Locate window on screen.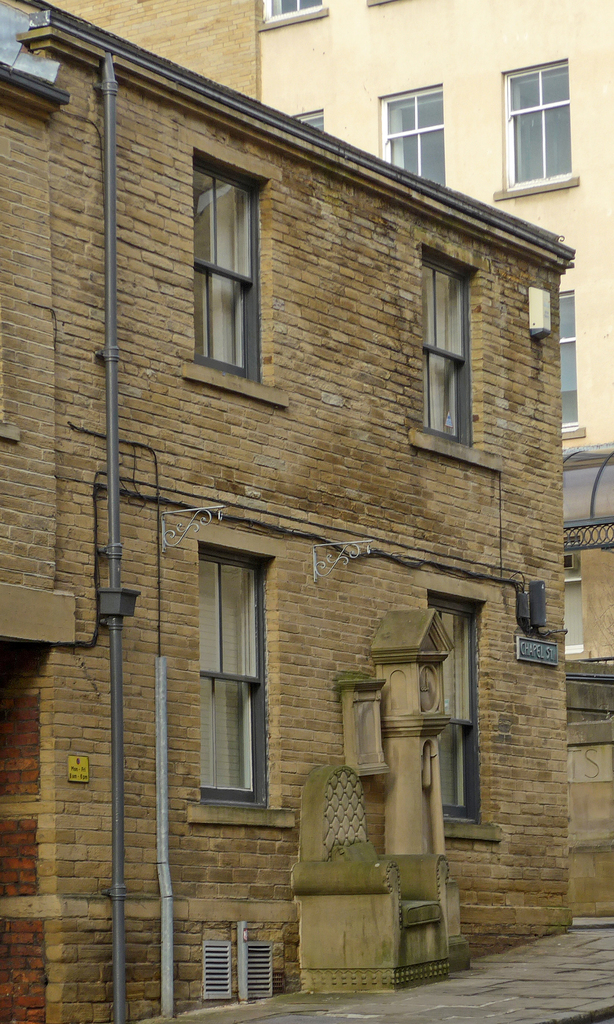
On screen at <box>421,240,485,455</box>.
